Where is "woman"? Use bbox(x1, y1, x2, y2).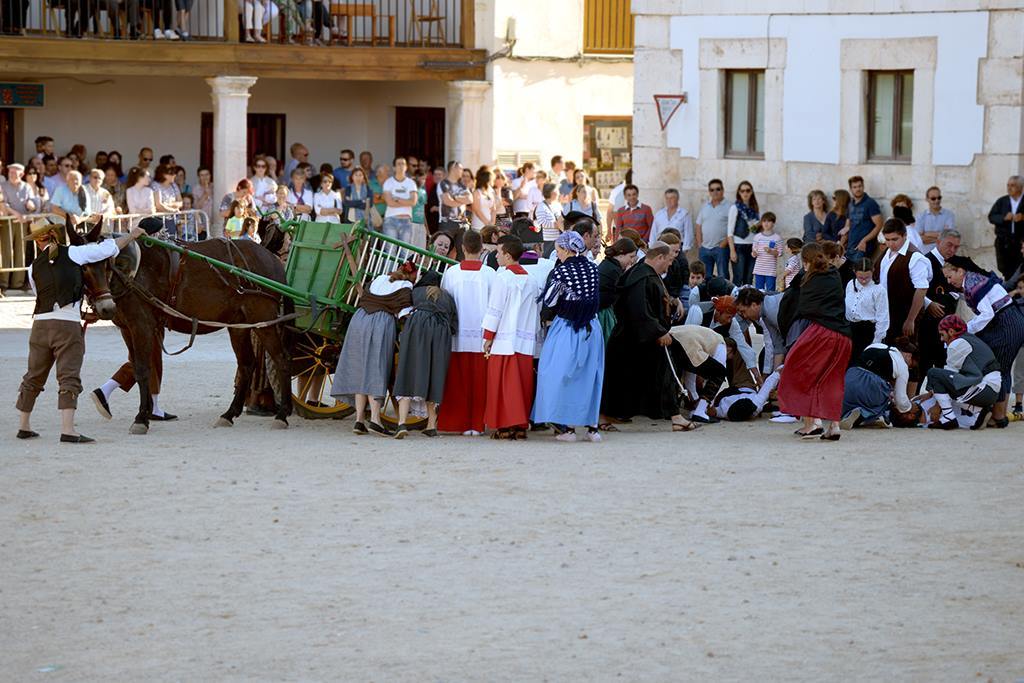
bbox(941, 259, 1023, 429).
